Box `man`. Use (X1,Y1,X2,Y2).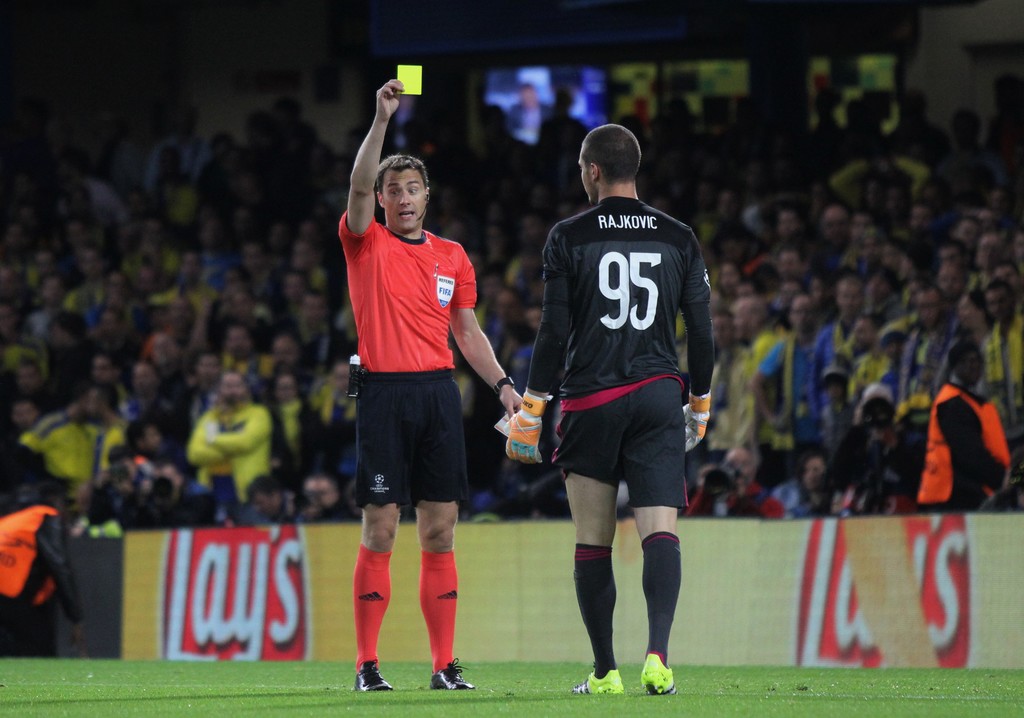
(502,124,712,696).
